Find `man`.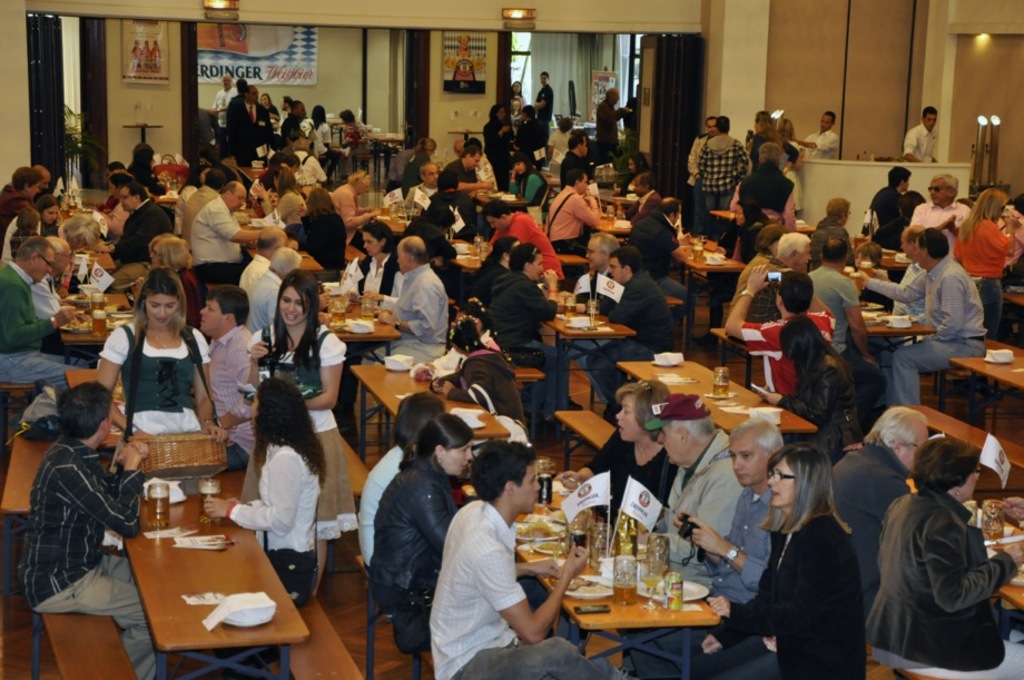
detection(423, 435, 619, 679).
